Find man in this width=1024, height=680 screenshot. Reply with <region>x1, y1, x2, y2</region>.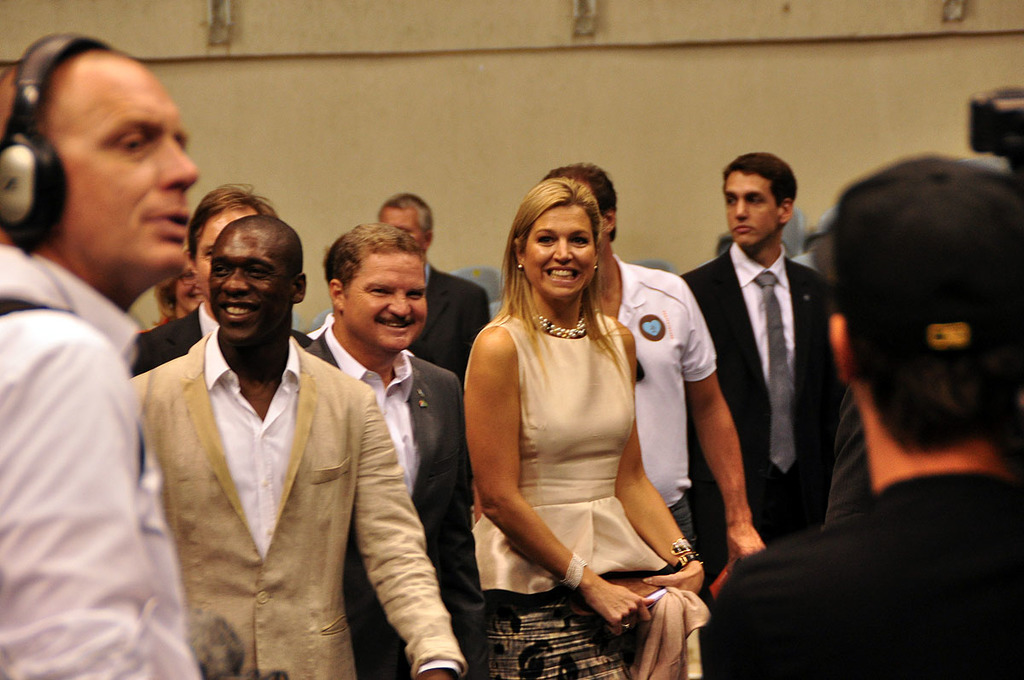
<region>375, 193, 487, 383</region>.
